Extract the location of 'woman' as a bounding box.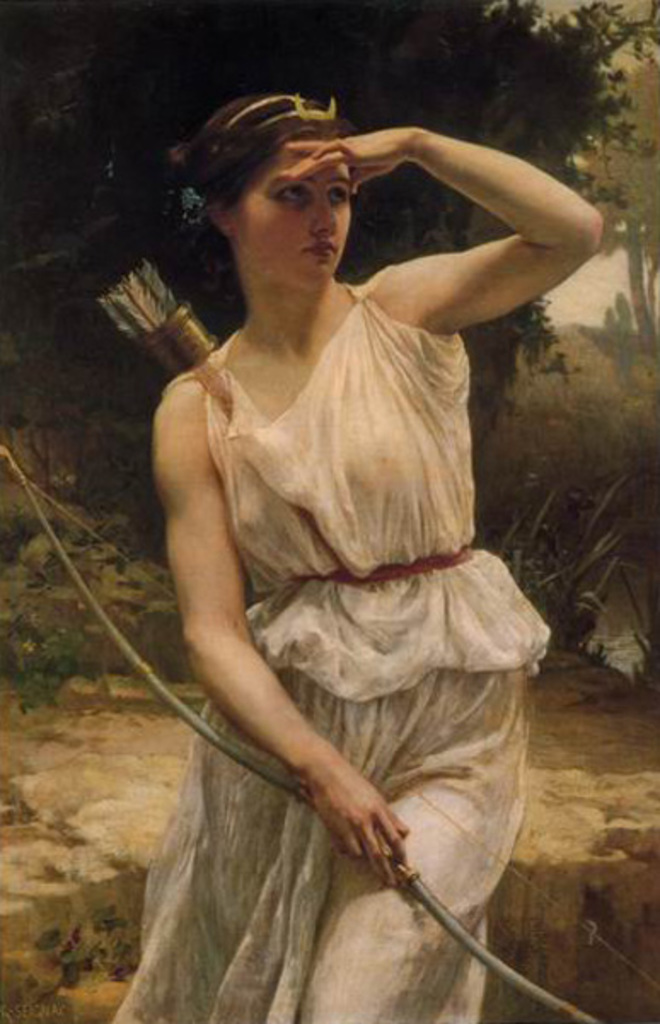
select_region(109, 85, 547, 981).
